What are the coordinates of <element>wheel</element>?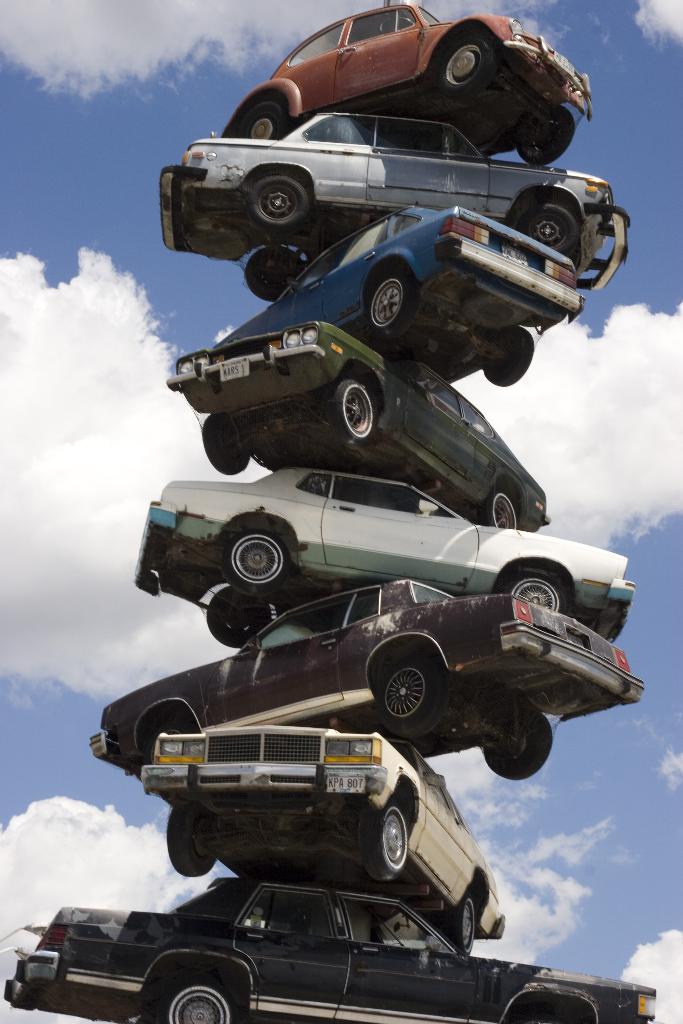
rect(440, 892, 475, 953).
